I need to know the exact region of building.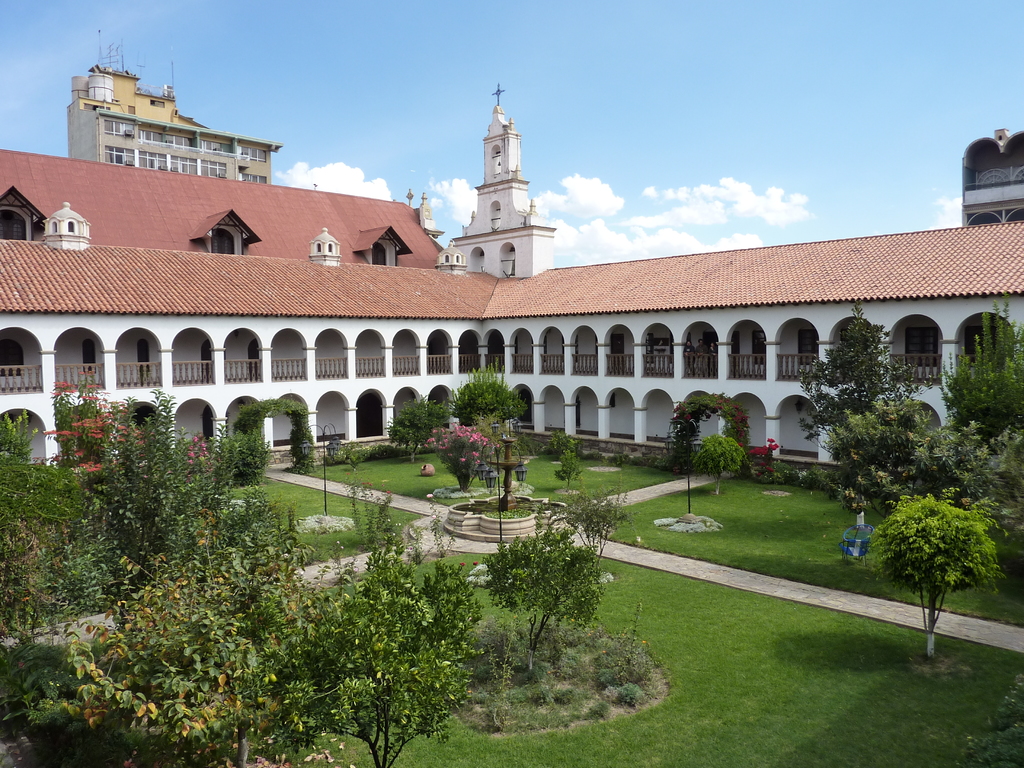
Region: (x1=0, y1=84, x2=1023, y2=465).
